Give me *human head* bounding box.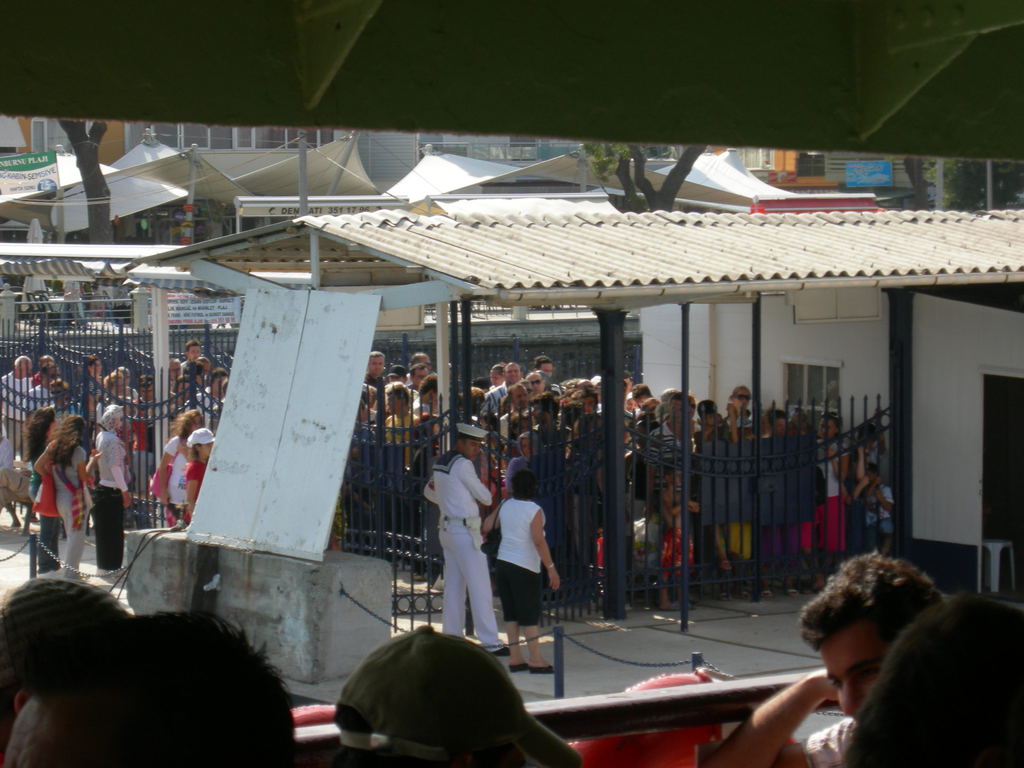
<region>664, 461, 680, 483</region>.
